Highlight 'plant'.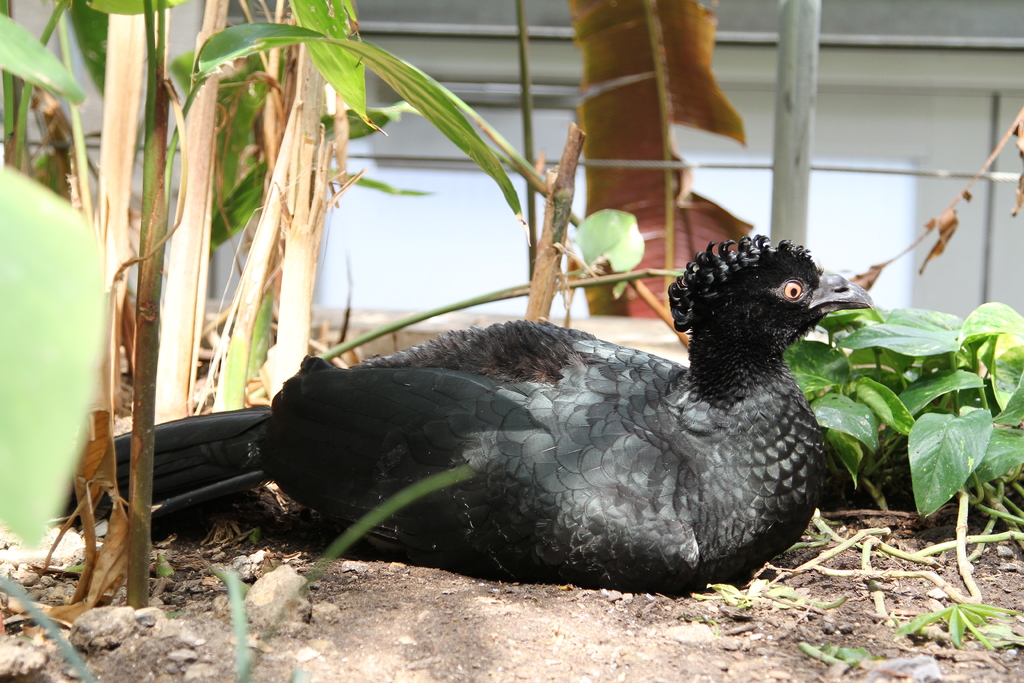
Highlighted region: bbox=[782, 300, 1023, 521].
